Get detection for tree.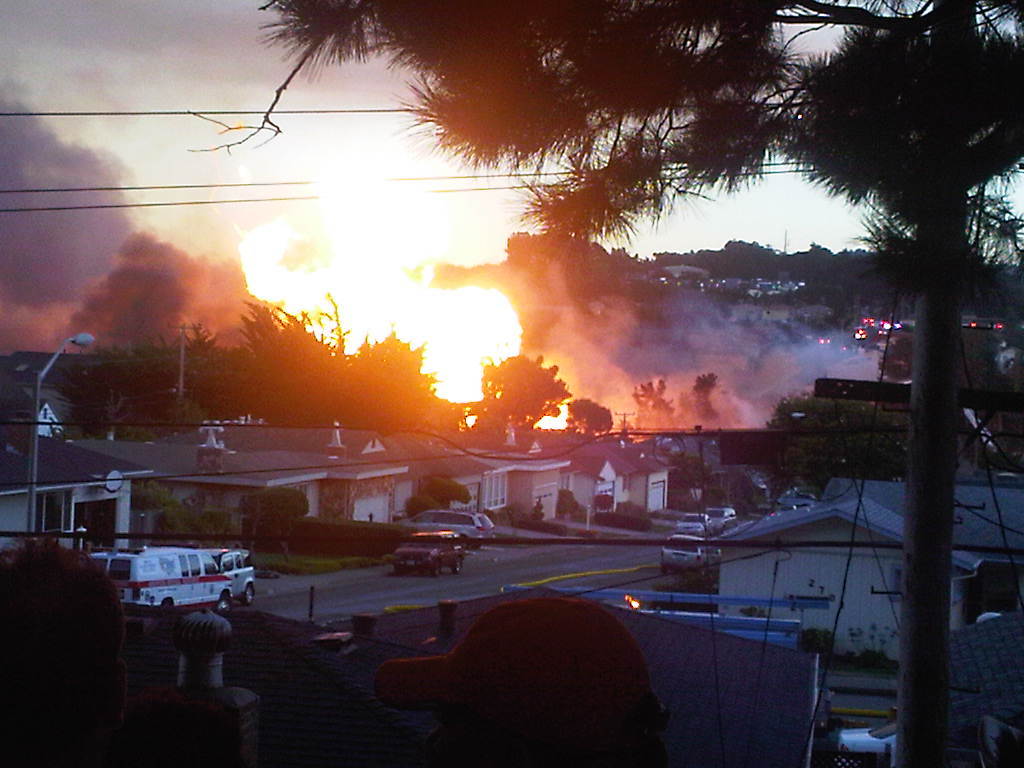
Detection: Rect(45, 345, 198, 453).
